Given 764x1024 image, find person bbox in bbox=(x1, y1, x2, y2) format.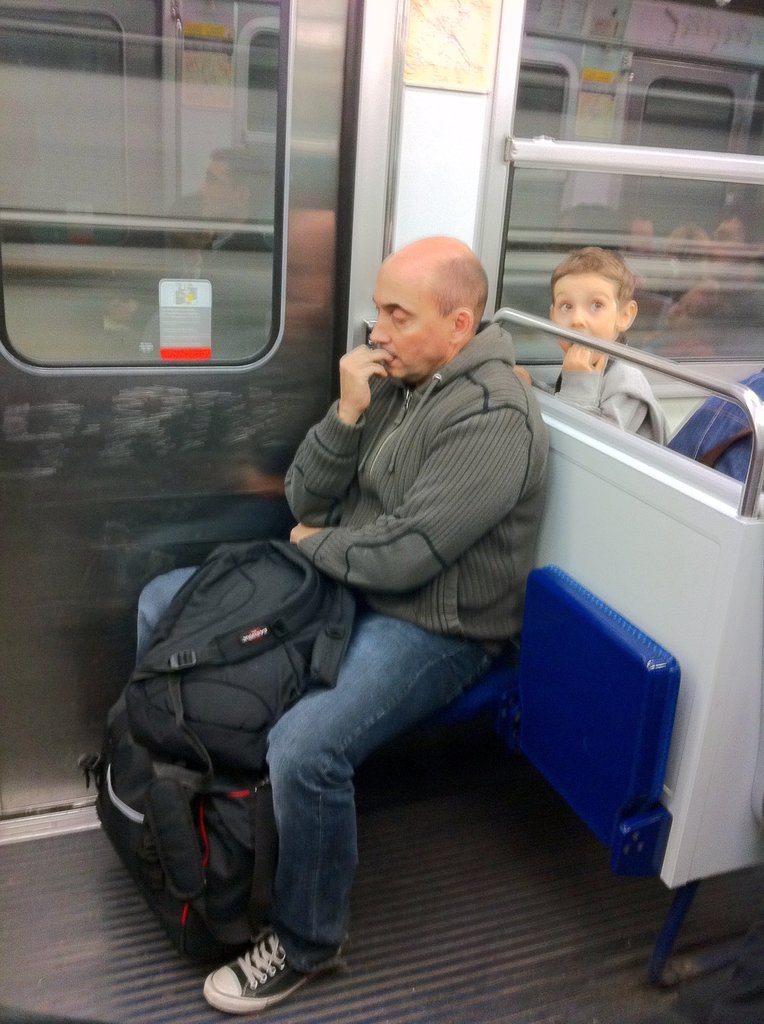
bbox=(138, 237, 553, 1018).
